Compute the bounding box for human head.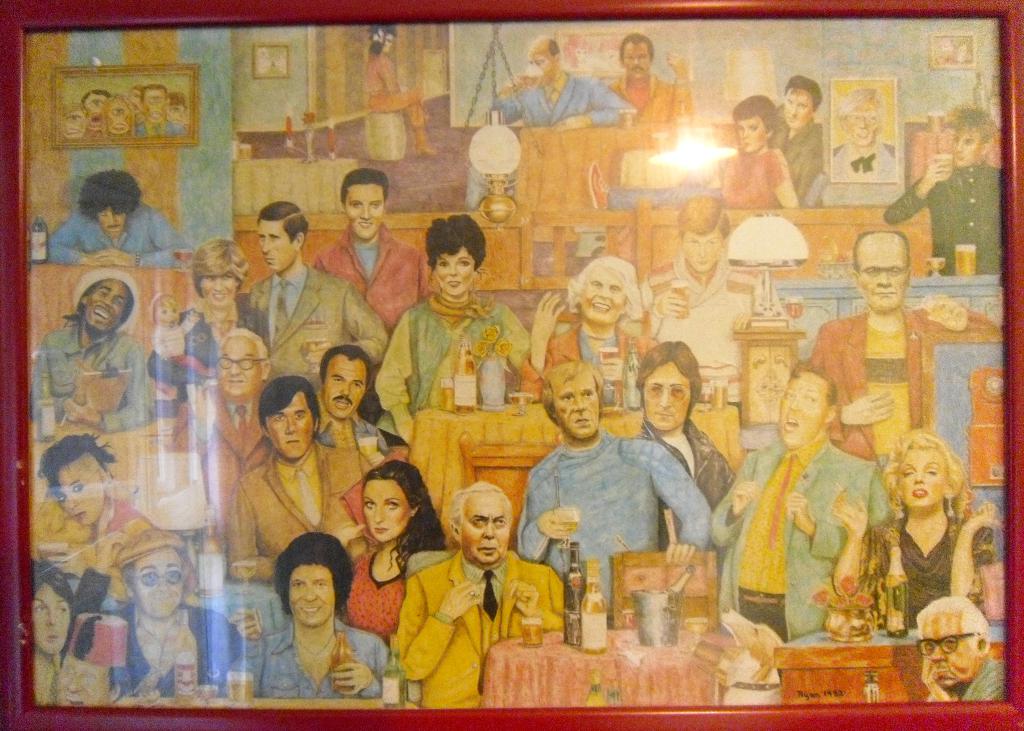
676,196,732,272.
